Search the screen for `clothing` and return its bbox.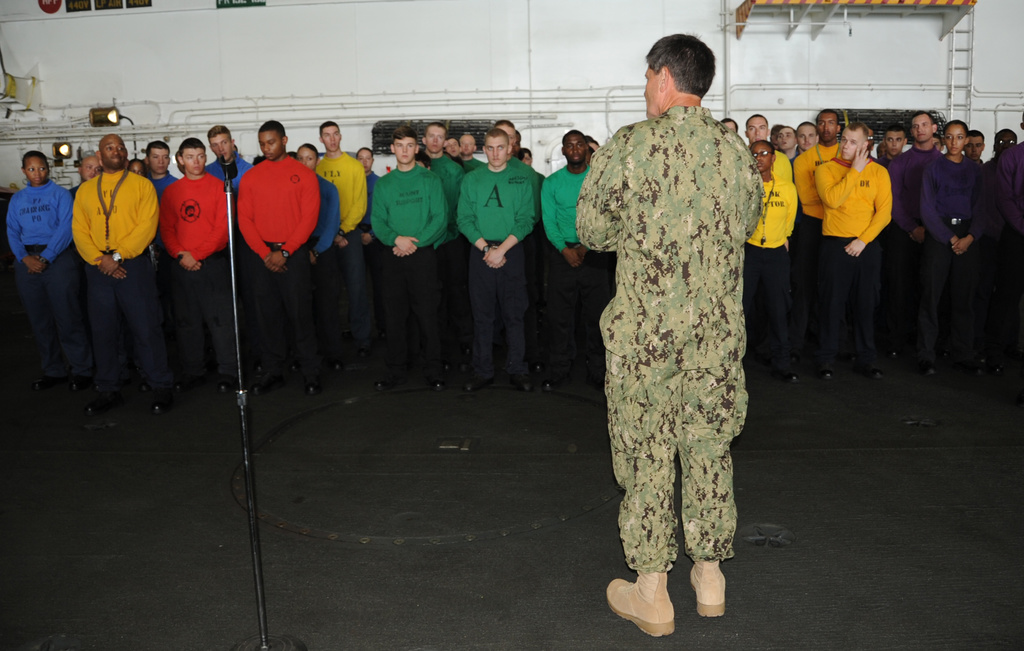
Found: (left=78, top=164, right=152, bottom=267).
